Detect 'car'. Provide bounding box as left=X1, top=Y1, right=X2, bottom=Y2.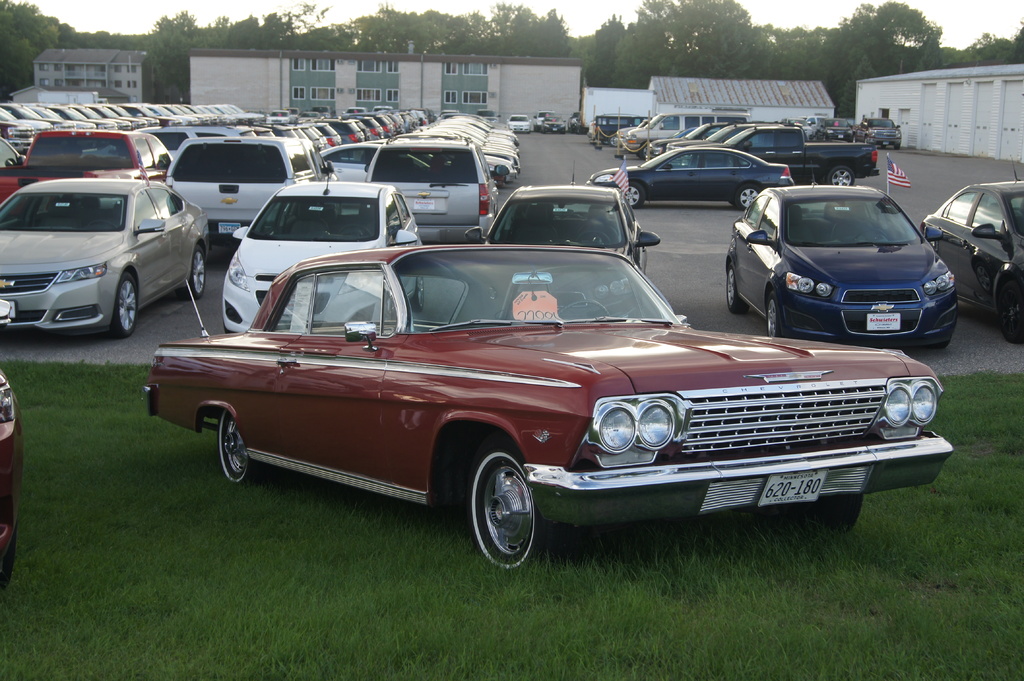
left=728, top=178, right=957, bottom=349.
